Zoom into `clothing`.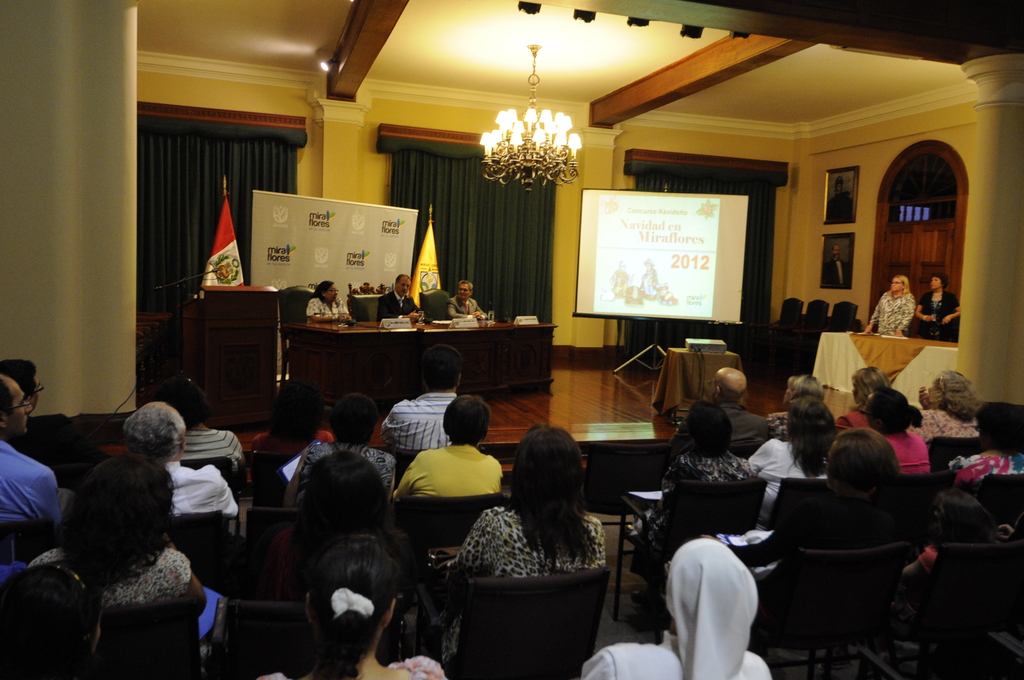
Zoom target: bbox=[748, 434, 817, 524].
